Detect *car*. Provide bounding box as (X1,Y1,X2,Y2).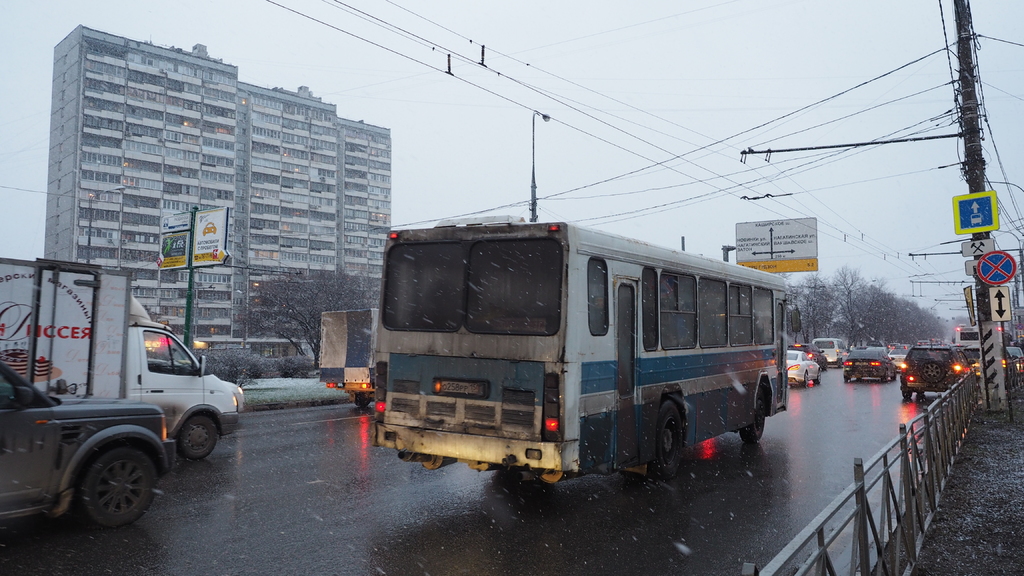
(842,346,899,381).
